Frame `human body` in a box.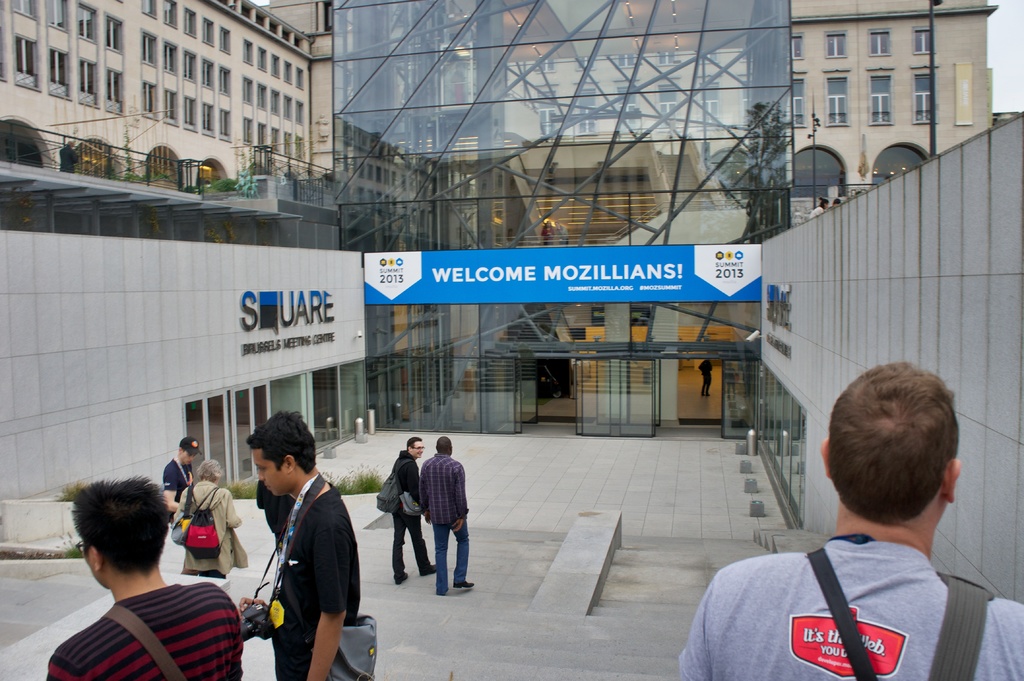
box(166, 459, 191, 524).
